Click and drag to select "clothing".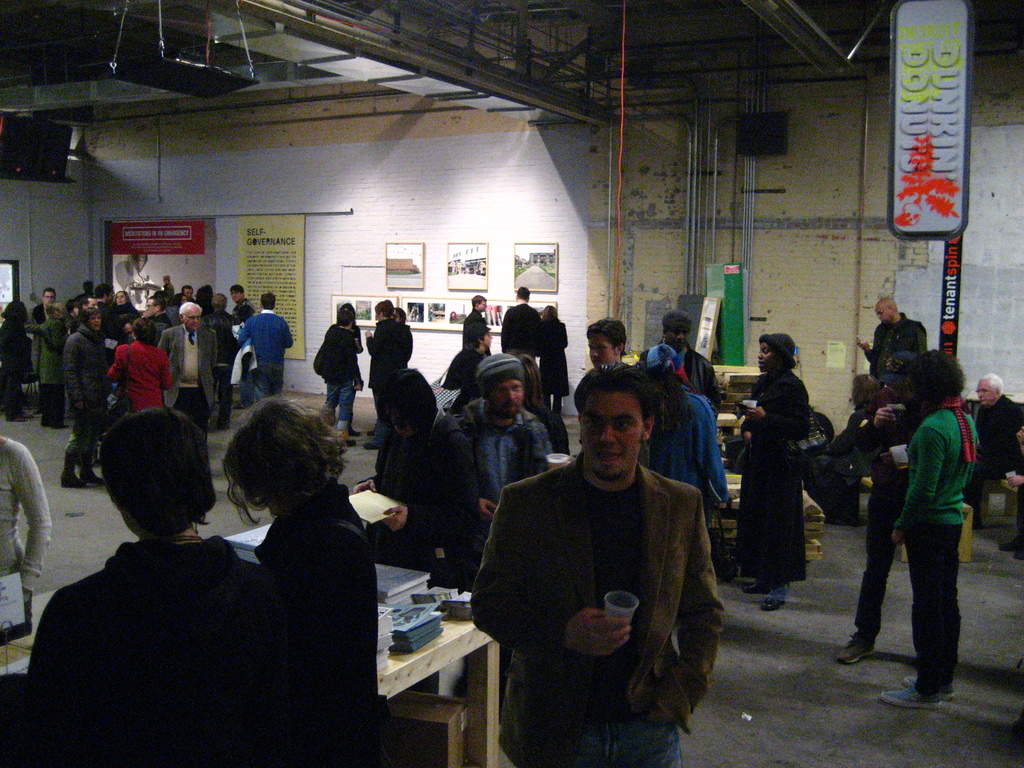
Selection: 0 437 56 593.
